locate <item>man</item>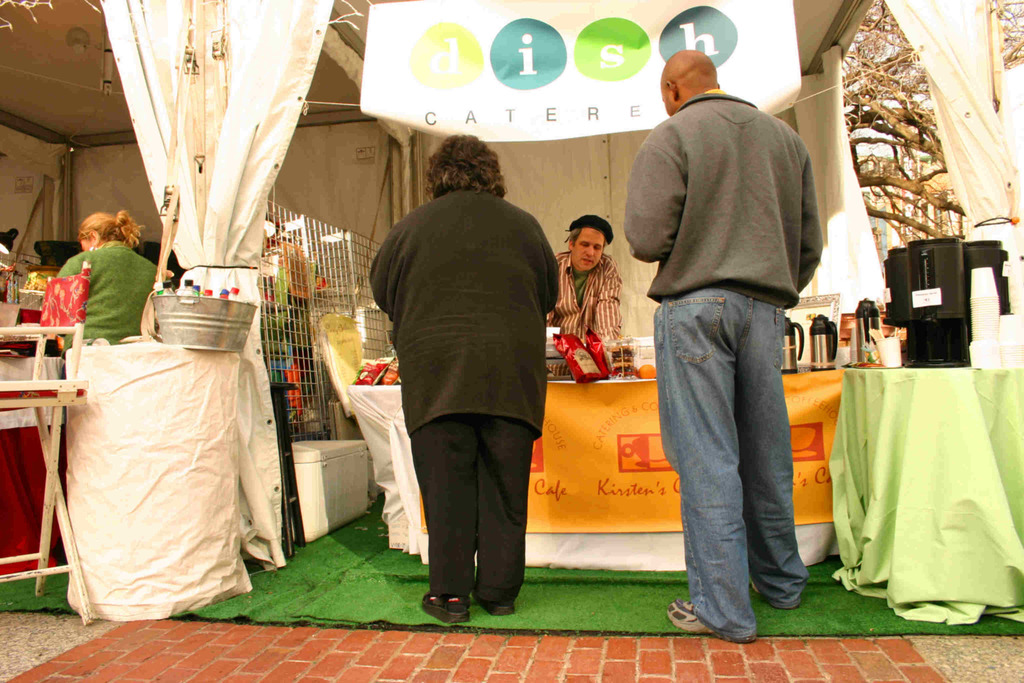
bbox=[362, 124, 564, 627]
